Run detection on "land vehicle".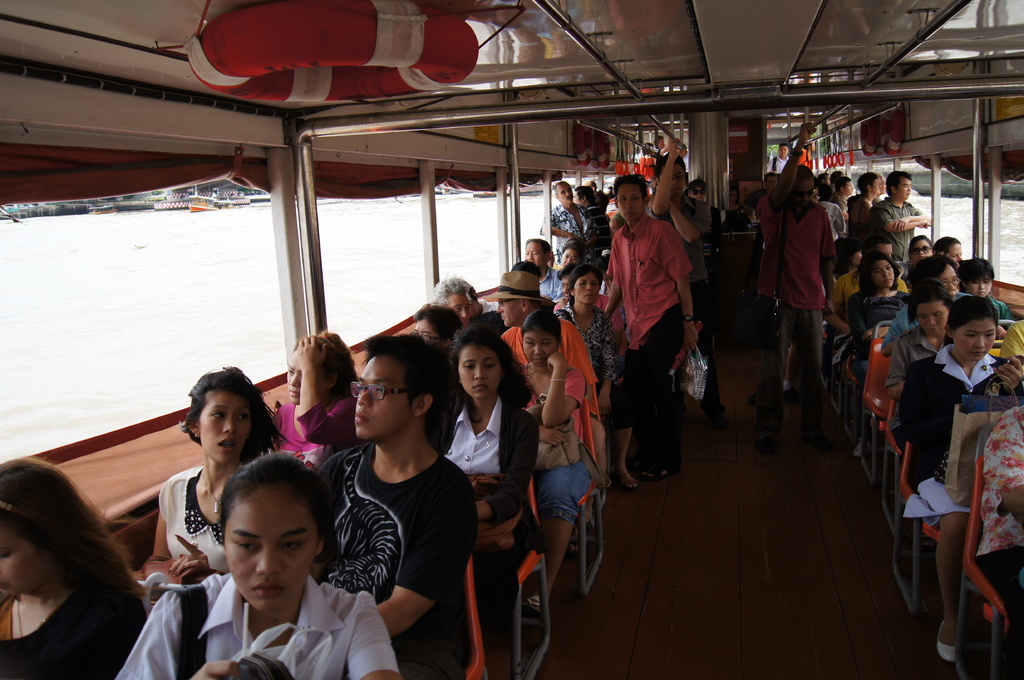
Result: box=[0, 0, 1023, 679].
